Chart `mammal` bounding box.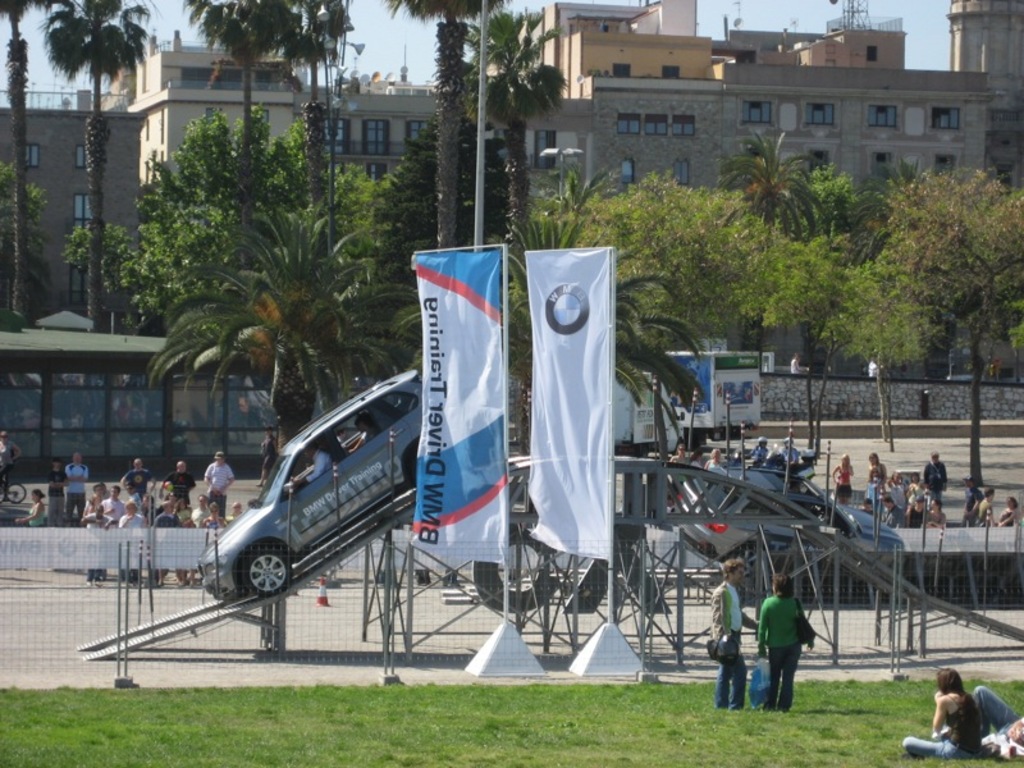
Charted: 753 590 819 708.
